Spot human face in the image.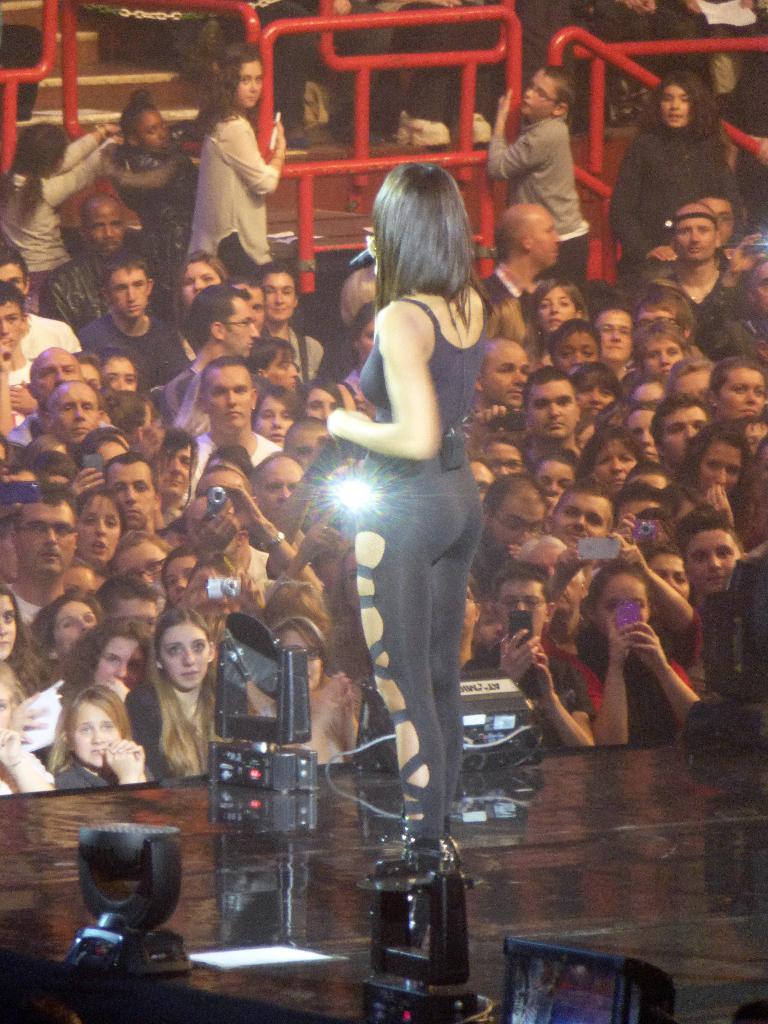
human face found at <region>617, 495, 660, 529</region>.
